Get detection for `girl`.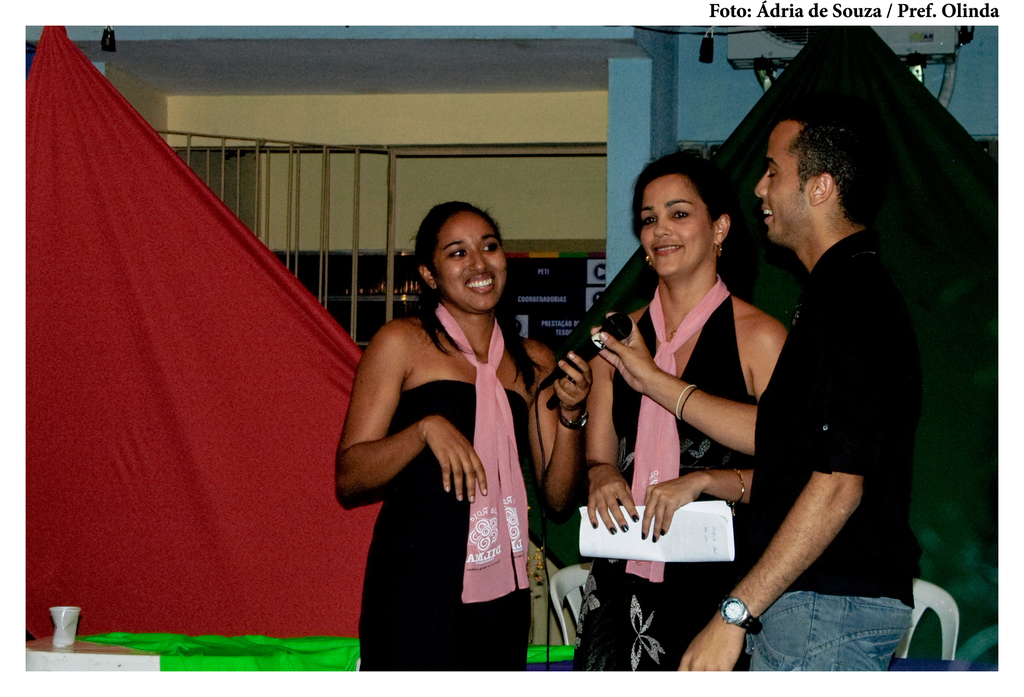
Detection: bbox=(327, 192, 589, 674).
